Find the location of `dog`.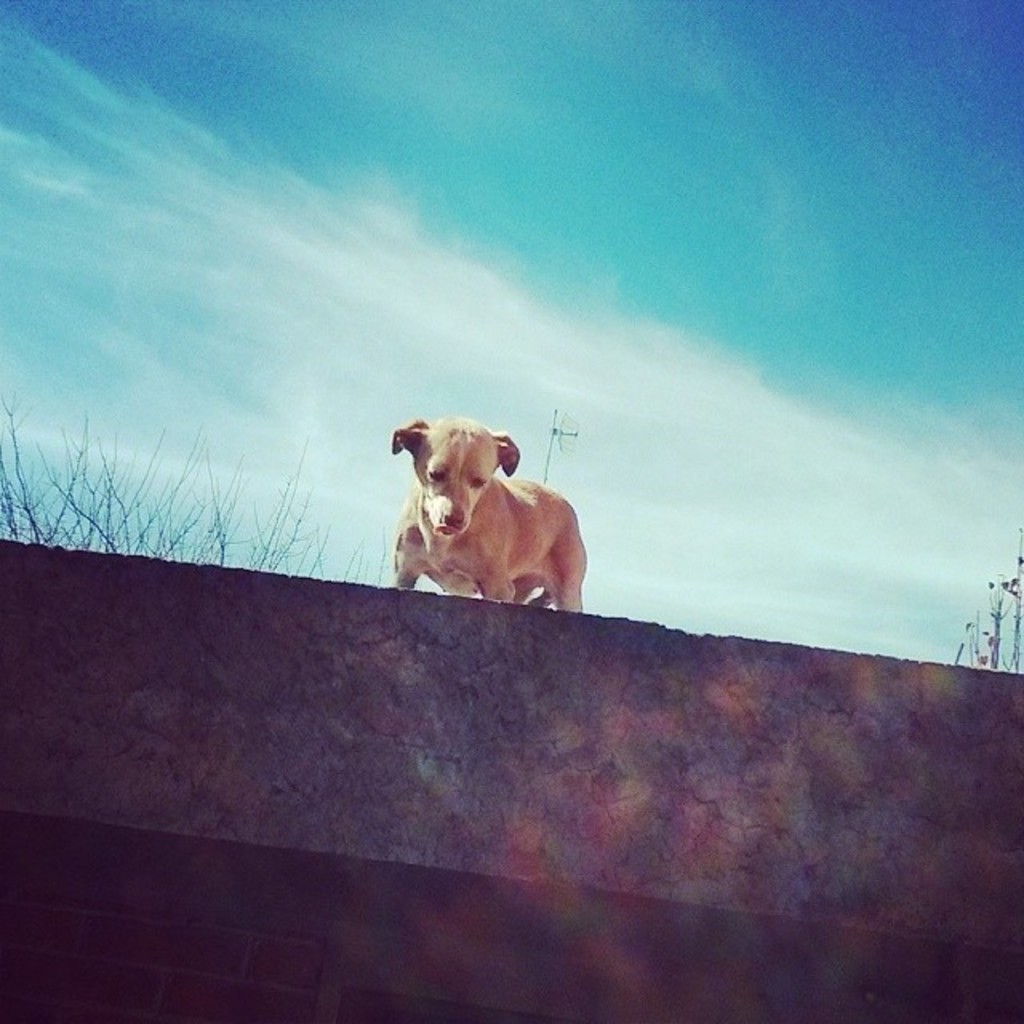
Location: locate(386, 418, 590, 616).
